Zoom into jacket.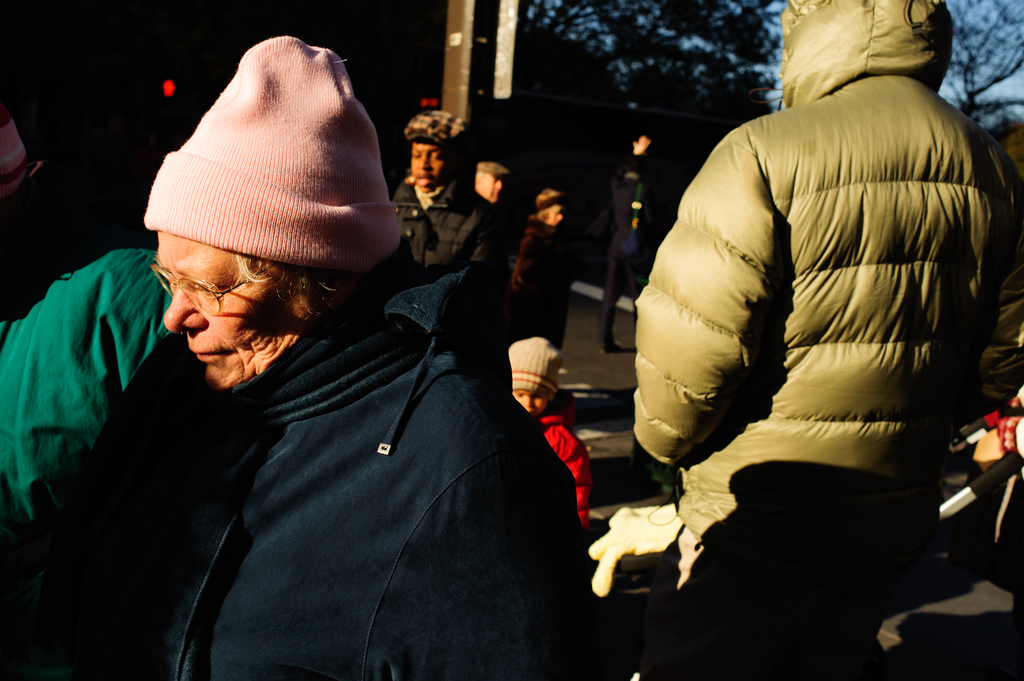
Zoom target: BBox(0, 291, 563, 680).
